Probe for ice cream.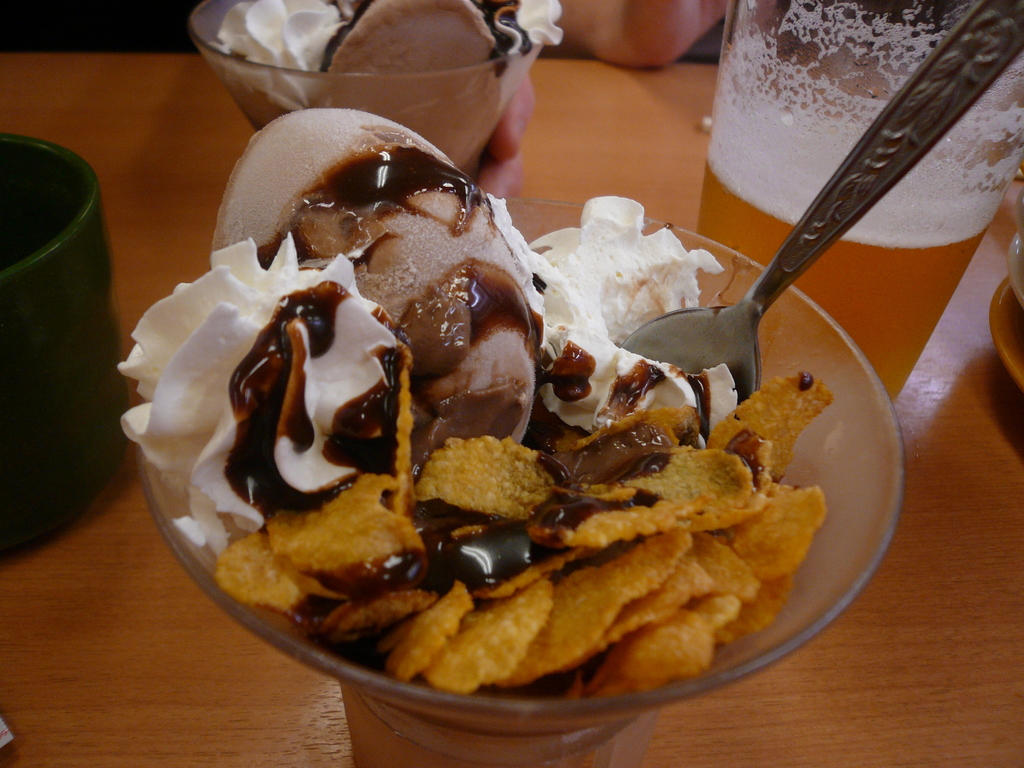
Probe result: crop(202, 0, 562, 106).
